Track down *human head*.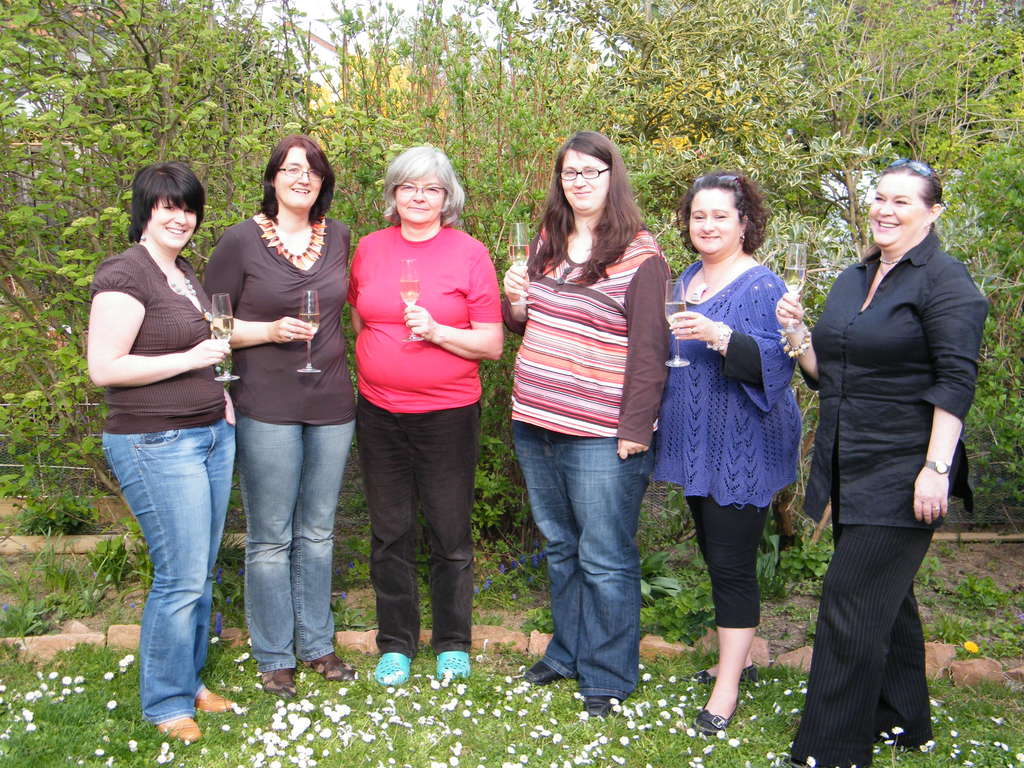
Tracked to locate(547, 131, 630, 217).
